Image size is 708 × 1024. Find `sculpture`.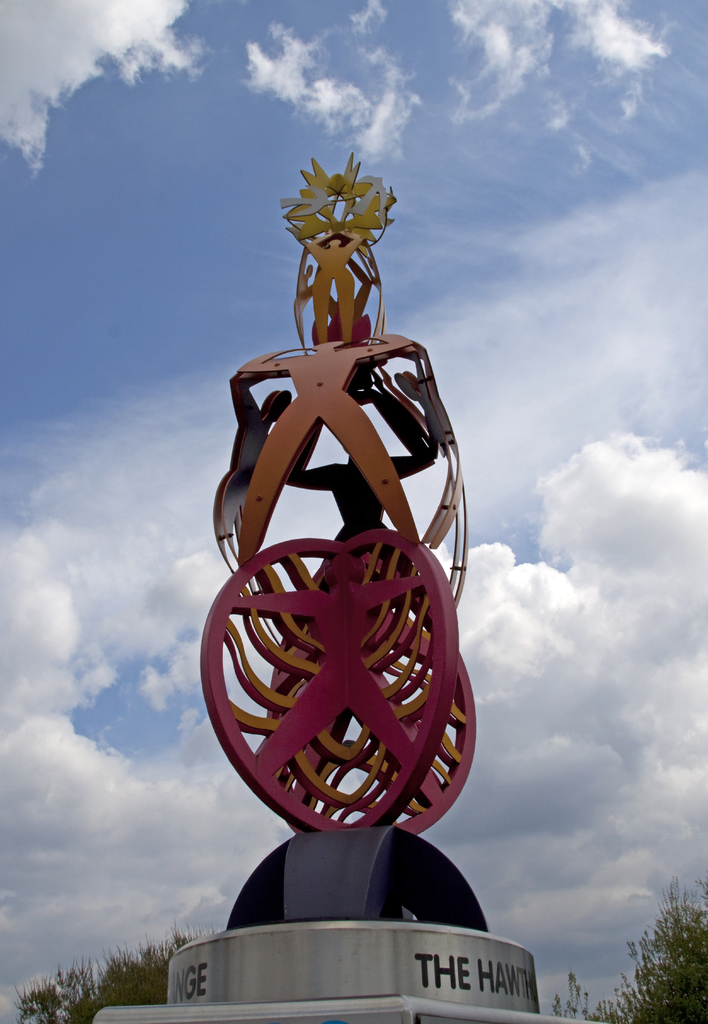
[x1=193, y1=170, x2=494, y2=1001].
